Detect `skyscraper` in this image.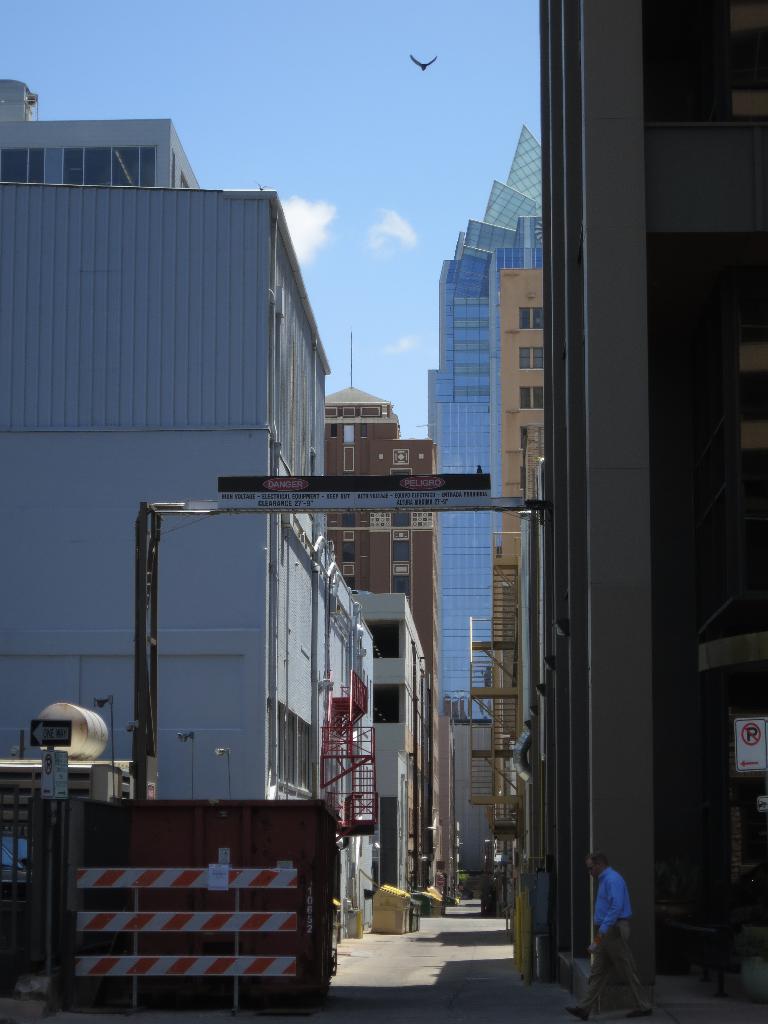
Detection: bbox=[415, 125, 560, 907].
